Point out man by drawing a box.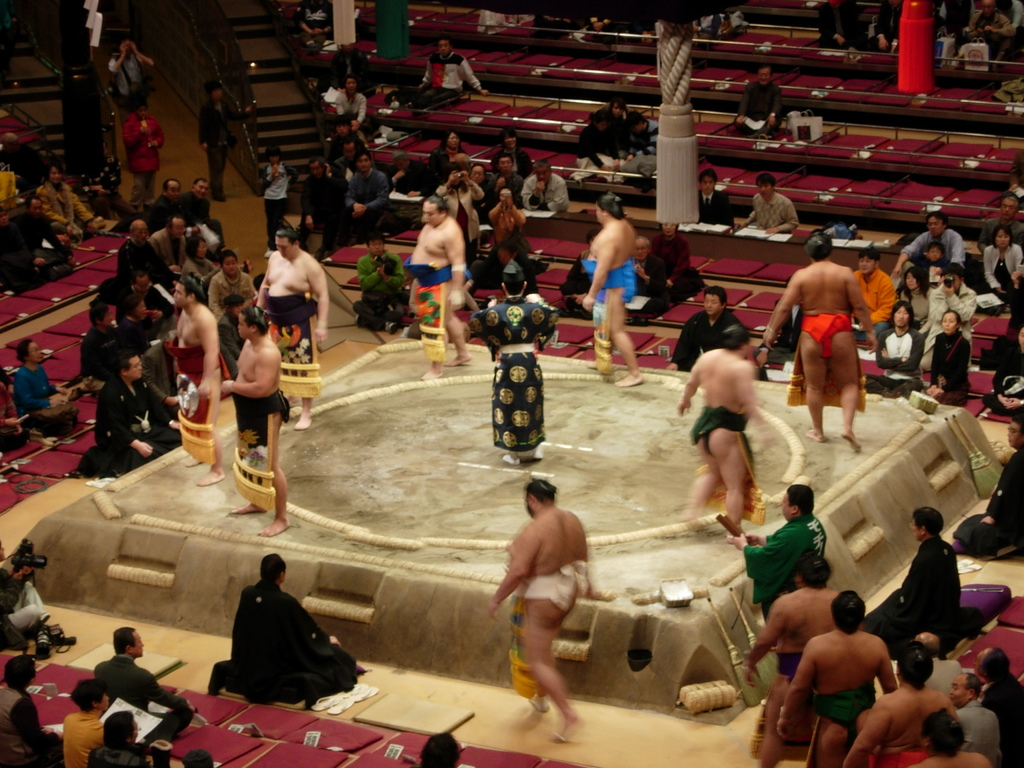
<box>409,193,472,381</box>.
